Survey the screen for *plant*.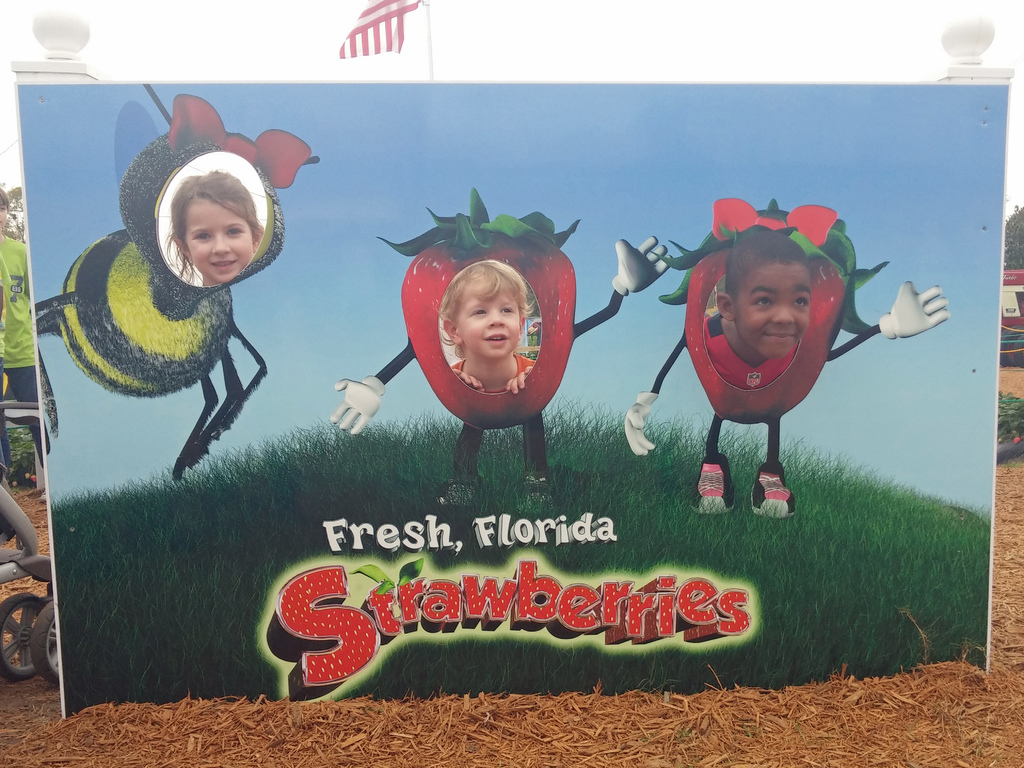
Survey found: pyautogui.locateOnScreen(0, 417, 42, 492).
